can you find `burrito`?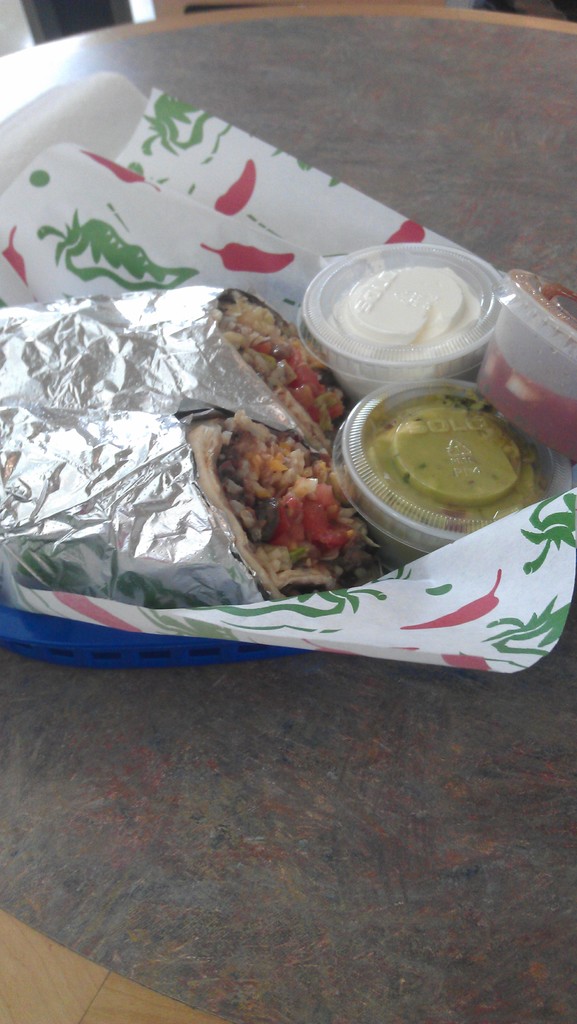
Yes, bounding box: bbox=(187, 410, 388, 603).
